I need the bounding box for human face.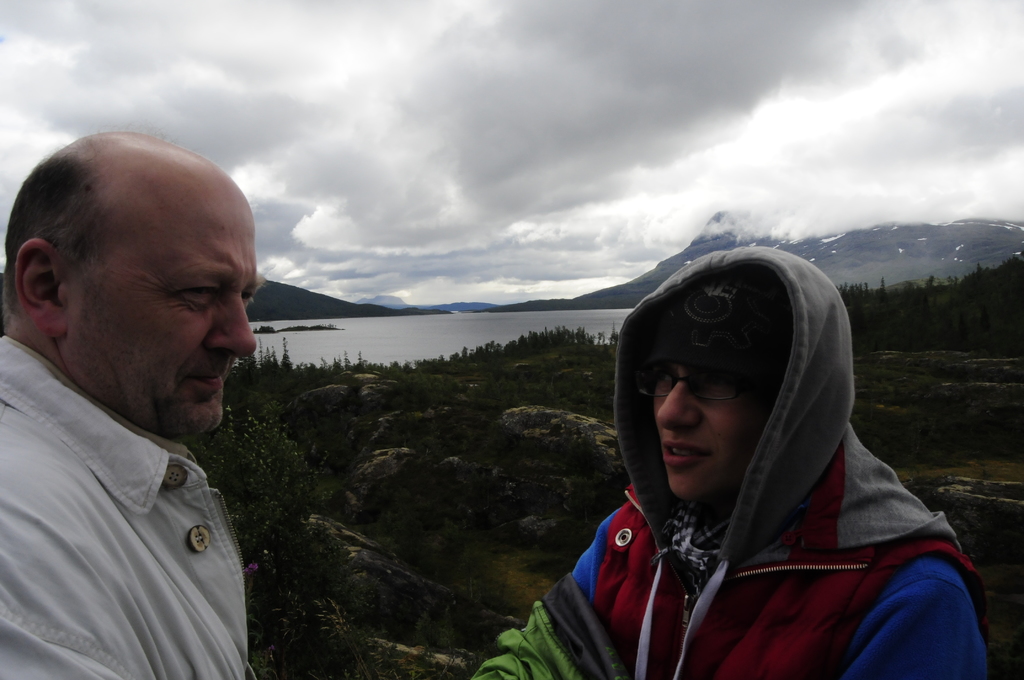
Here it is: <box>653,362,762,500</box>.
